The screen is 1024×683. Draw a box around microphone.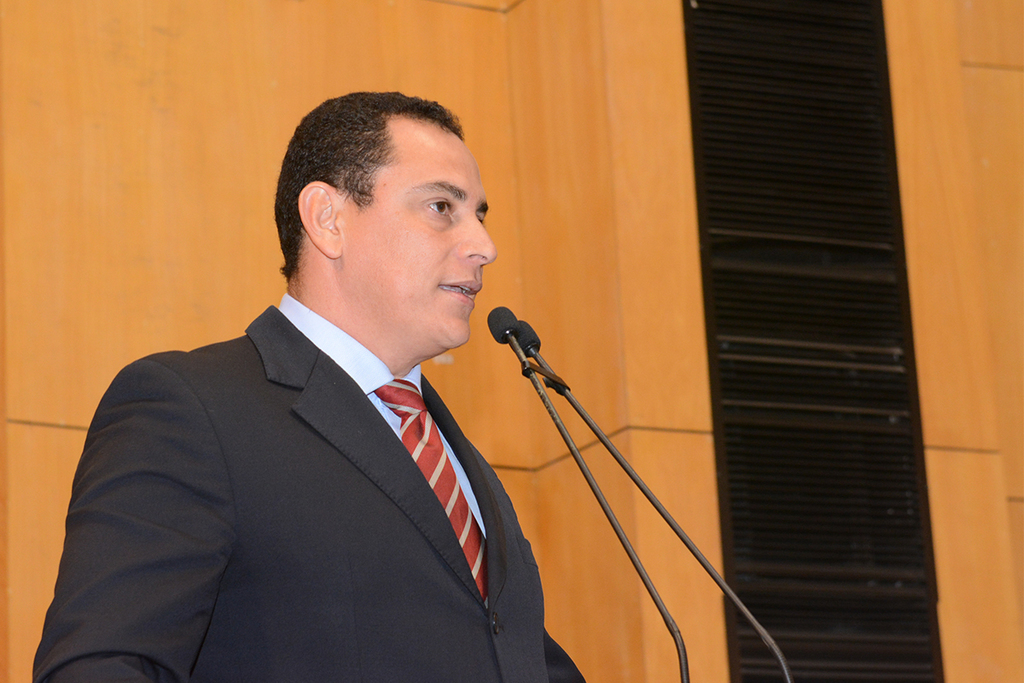
{"x1": 513, "y1": 320, "x2": 799, "y2": 682}.
